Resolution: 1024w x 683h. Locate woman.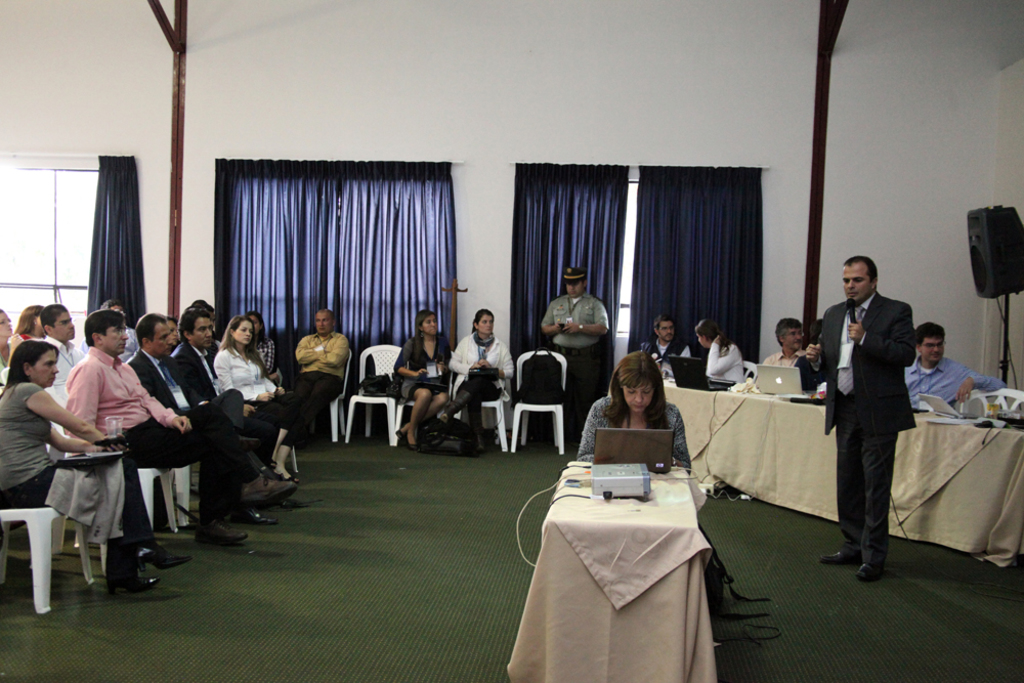
<bbox>689, 318, 751, 391</bbox>.
